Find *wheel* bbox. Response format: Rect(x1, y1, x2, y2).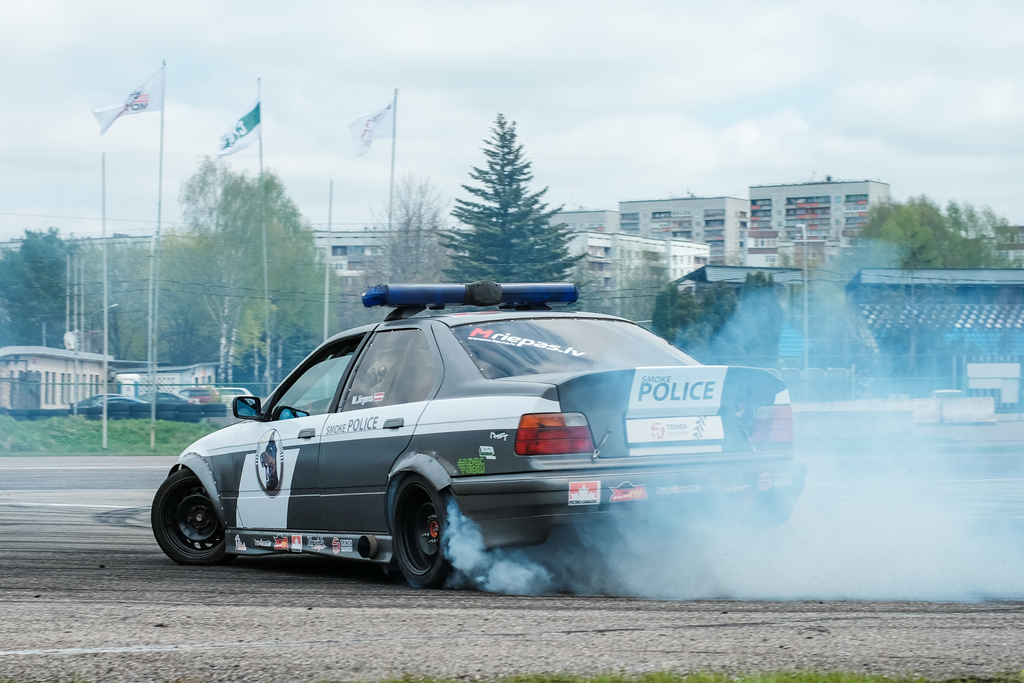
Rect(54, 407, 67, 417).
